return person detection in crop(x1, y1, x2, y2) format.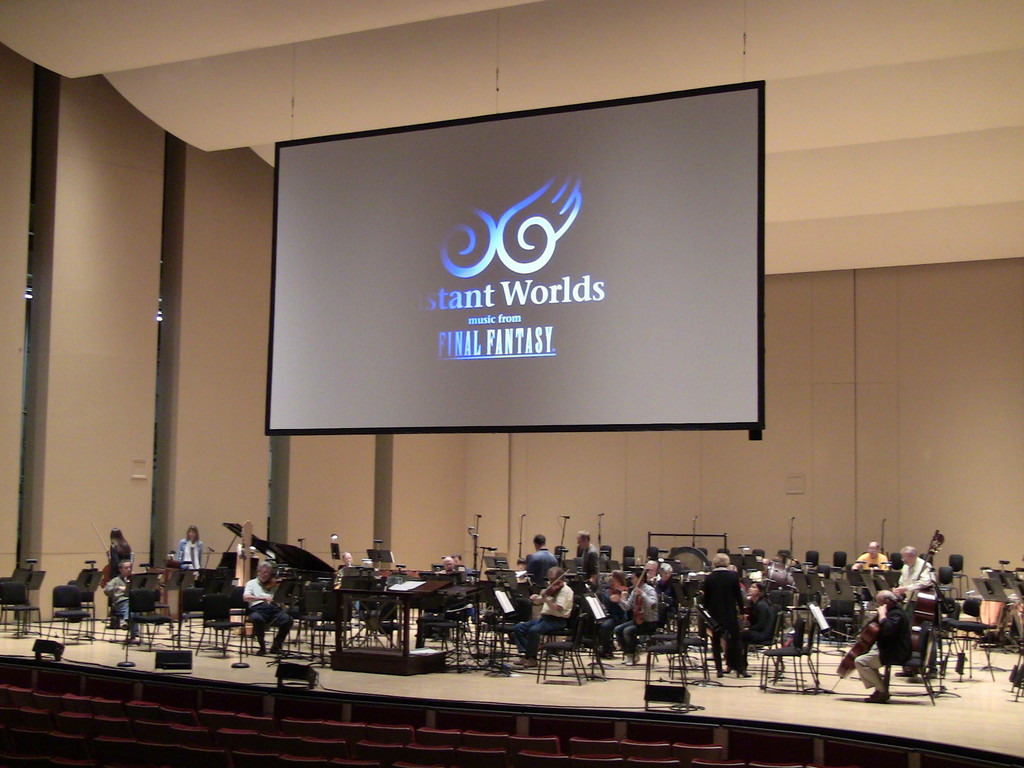
crop(891, 544, 932, 602).
